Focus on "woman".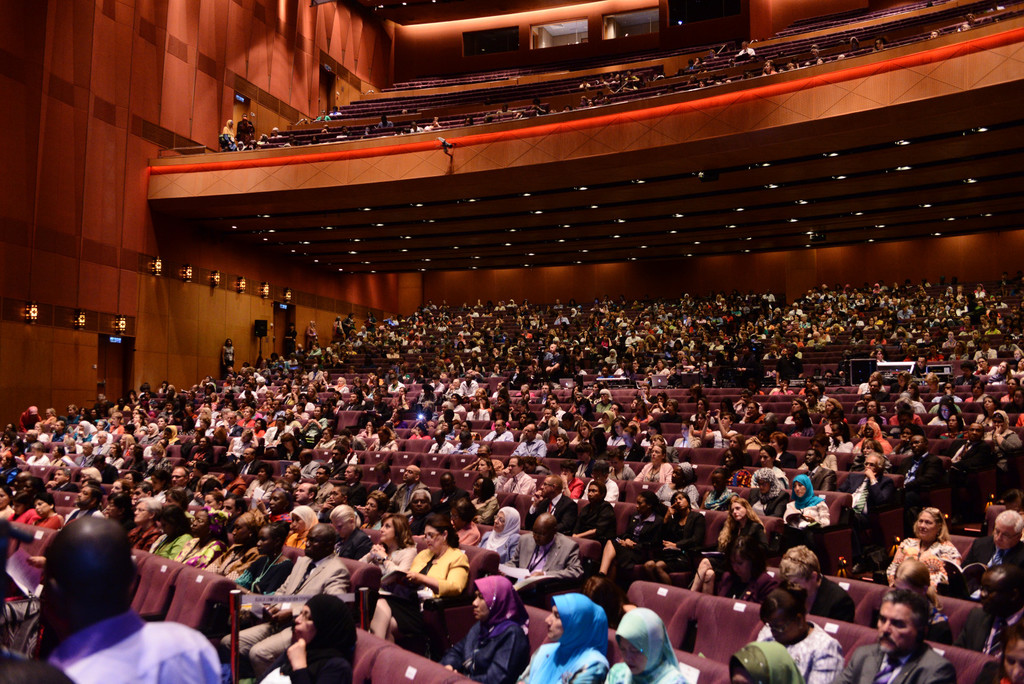
Focused at [980, 411, 1022, 482].
